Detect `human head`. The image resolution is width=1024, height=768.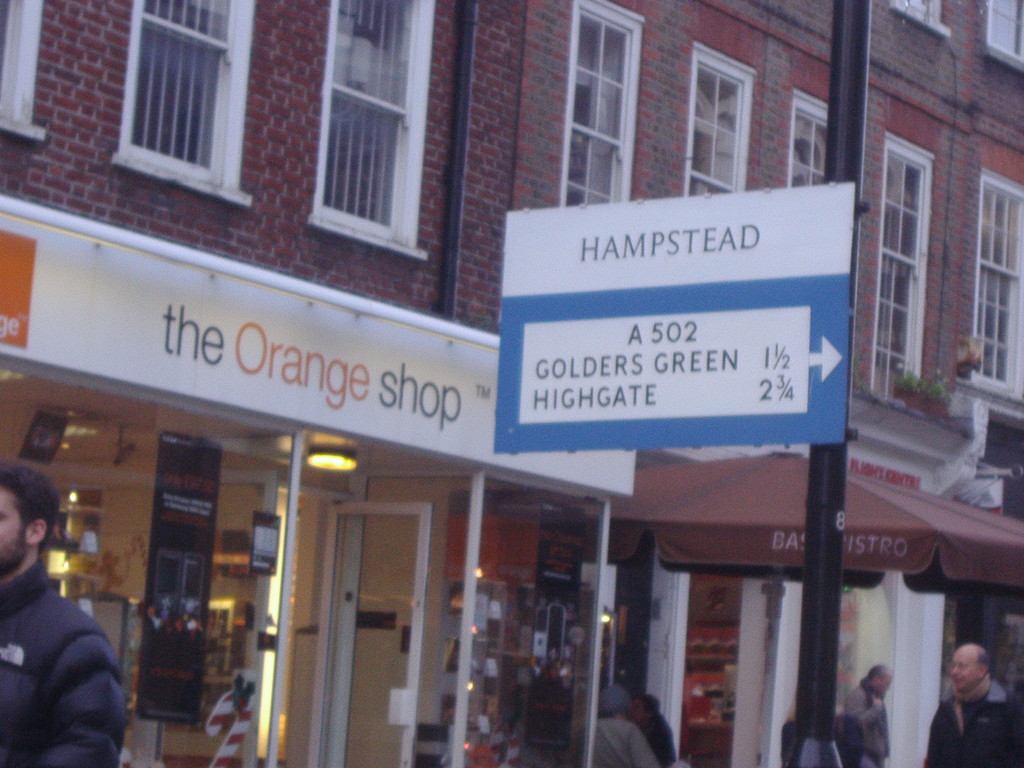
[left=630, top=695, right=660, bottom=728].
